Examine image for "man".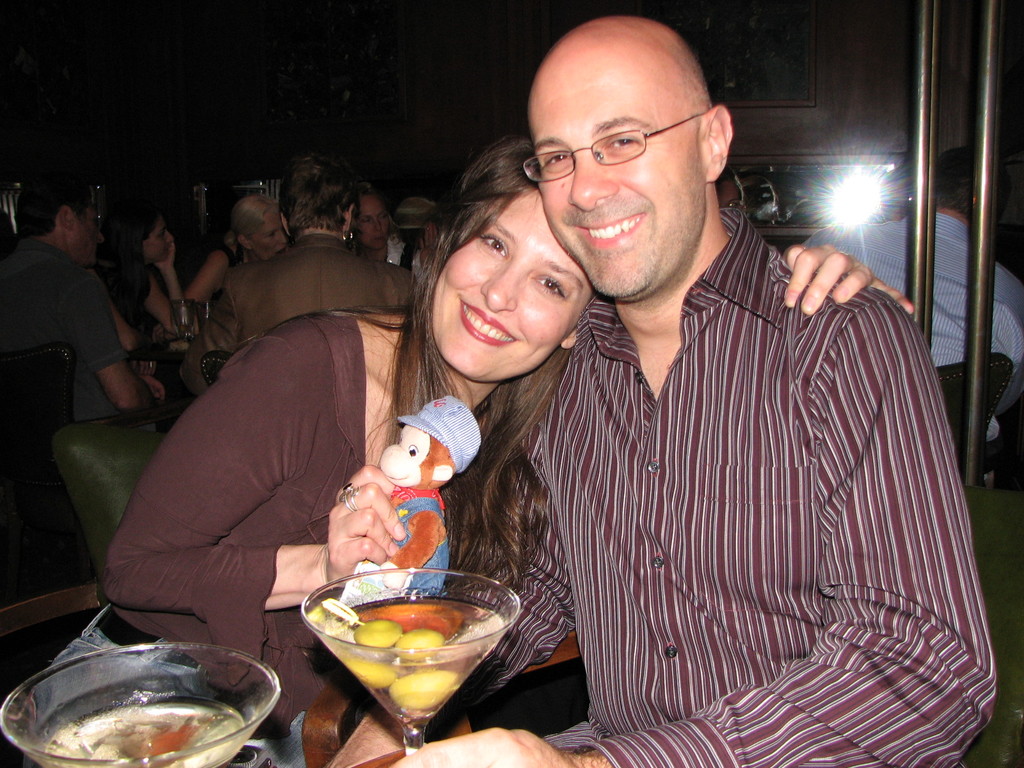
Examination result: region(216, 157, 419, 370).
